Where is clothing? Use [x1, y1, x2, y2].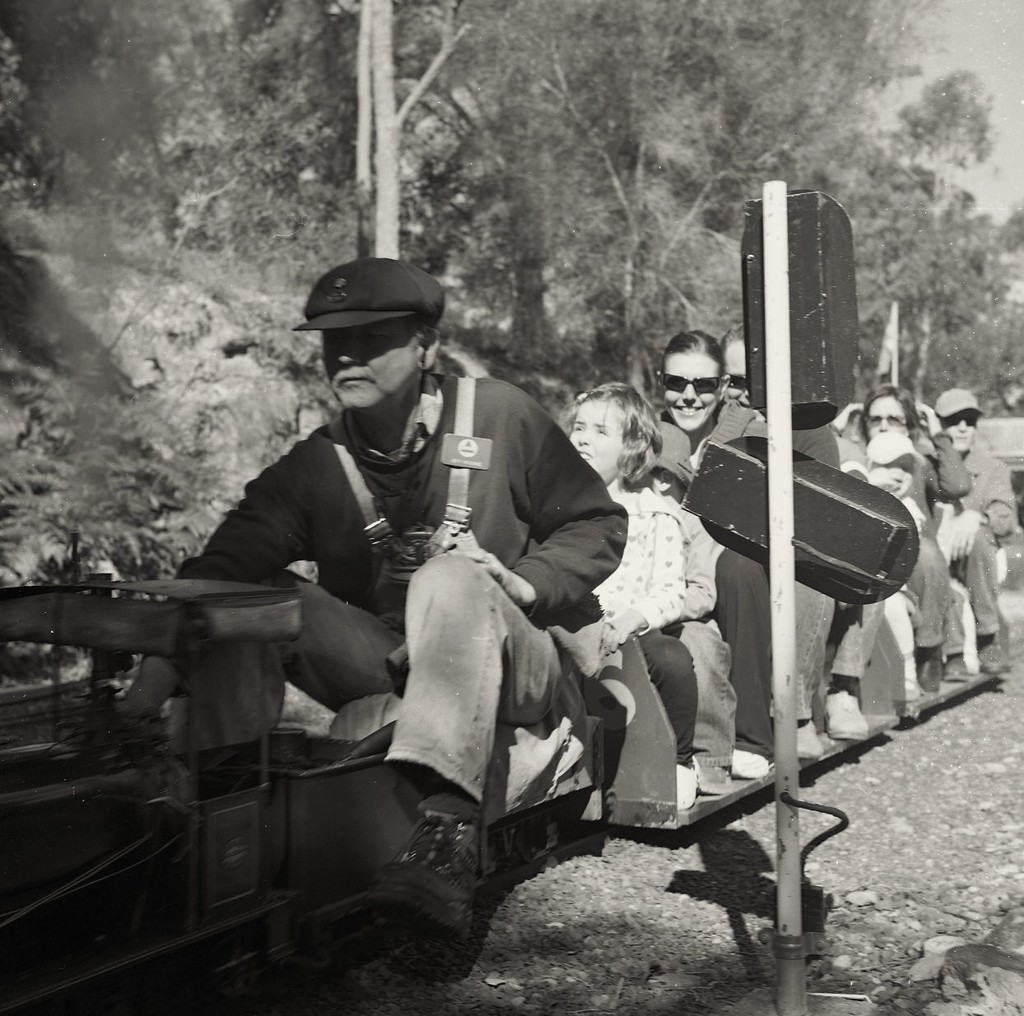
[667, 494, 737, 772].
